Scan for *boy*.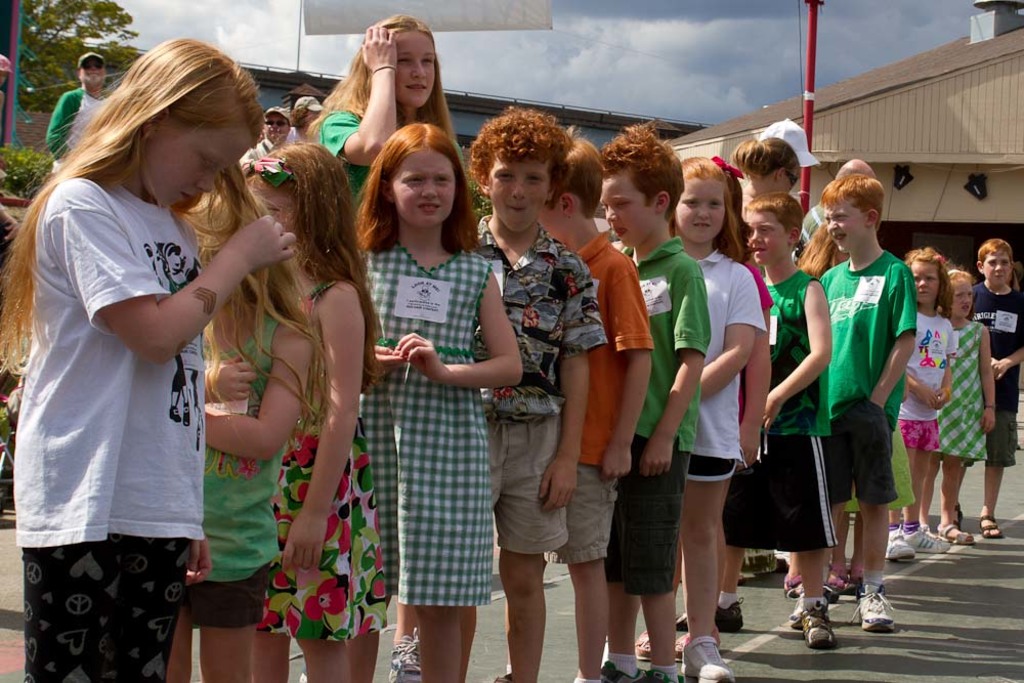
Scan result: 670, 190, 847, 650.
